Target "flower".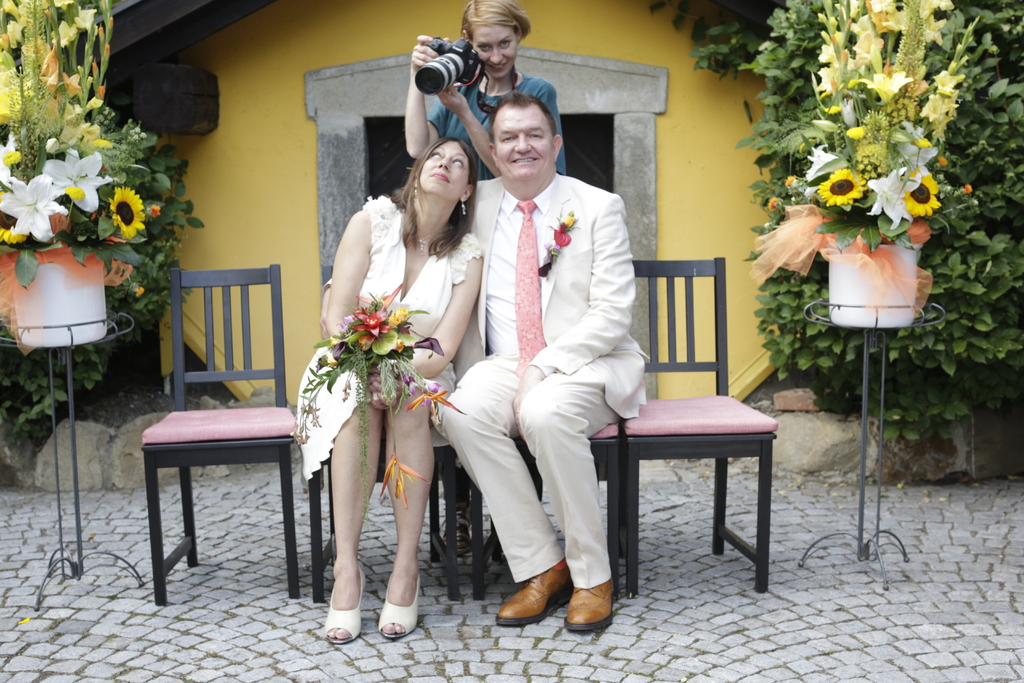
Target region: (x1=421, y1=375, x2=440, y2=397).
